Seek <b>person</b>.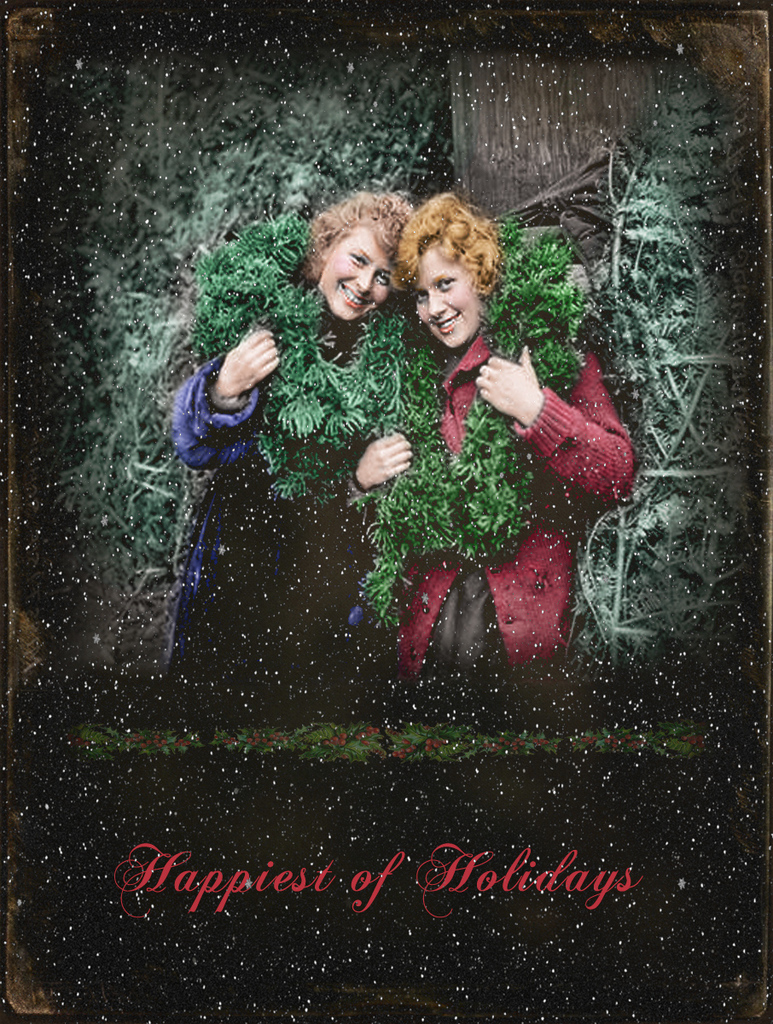
157 194 409 716.
